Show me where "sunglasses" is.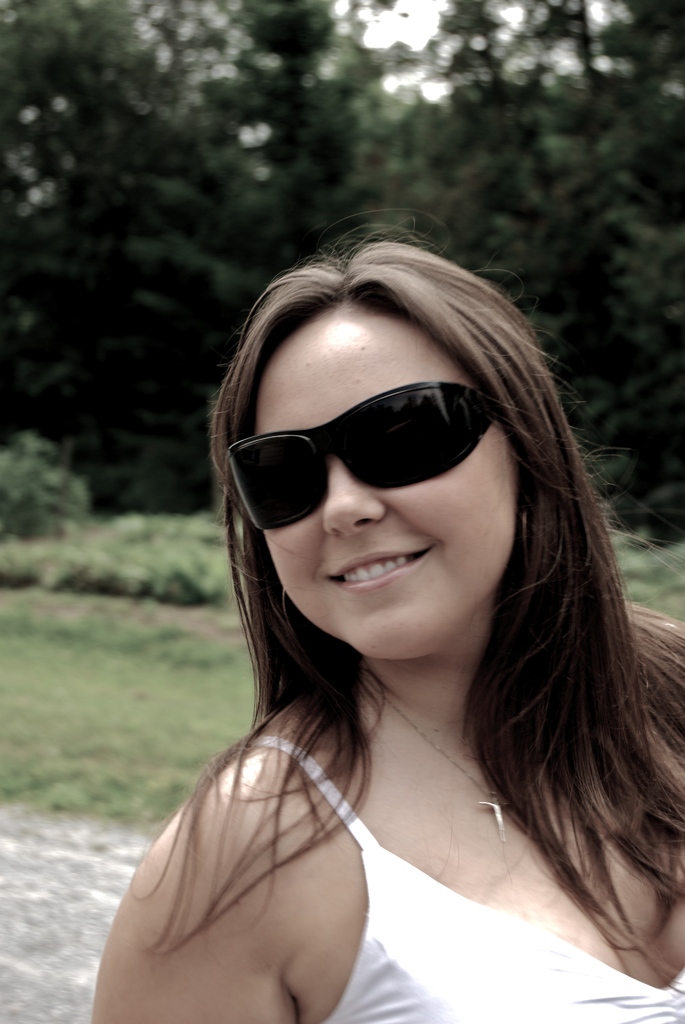
"sunglasses" is at l=227, t=378, r=493, b=528.
